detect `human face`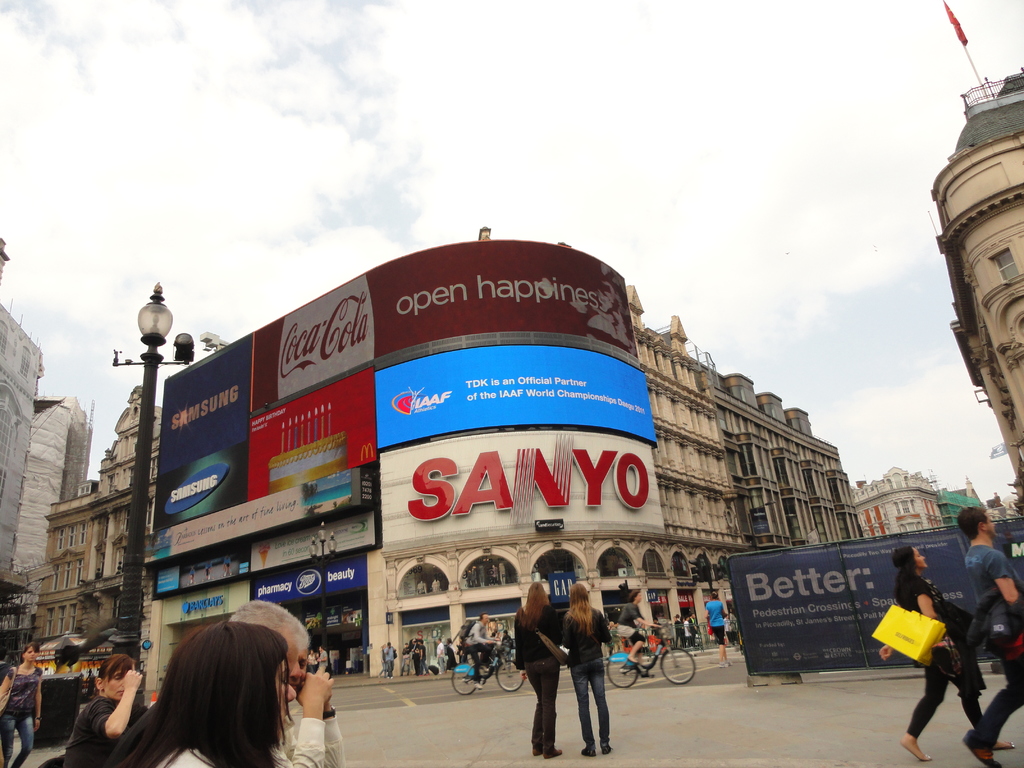
276,659,298,737
